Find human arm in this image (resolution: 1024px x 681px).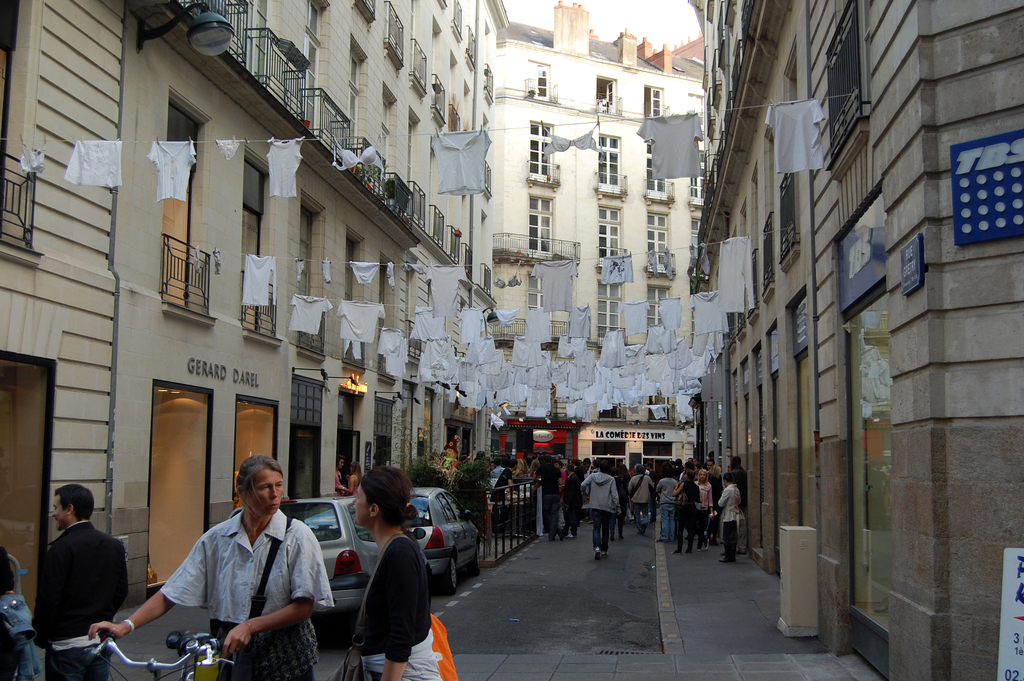
(left=689, top=485, right=700, bottom=507).
